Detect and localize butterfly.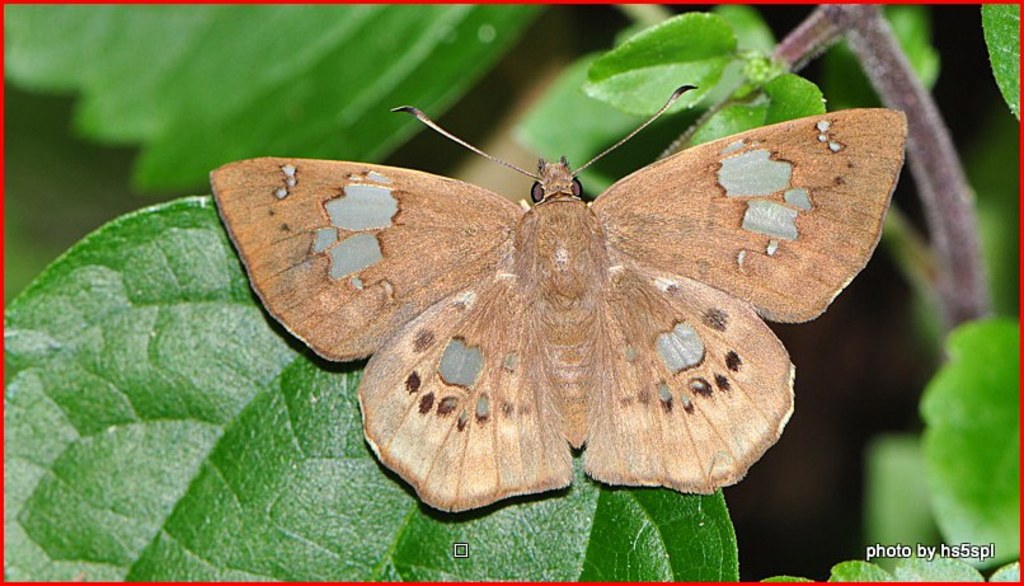
Localized at BBox(210, 83, 905, 511).
